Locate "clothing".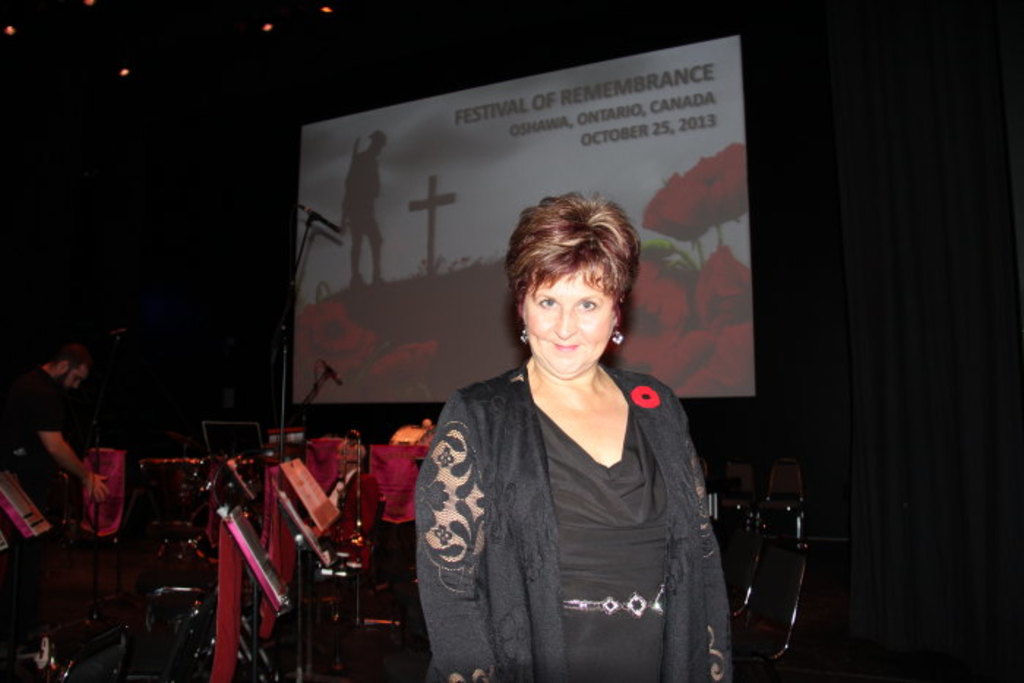
Bounding box: (x1=413, y1=313, x2=750, y2=671).
